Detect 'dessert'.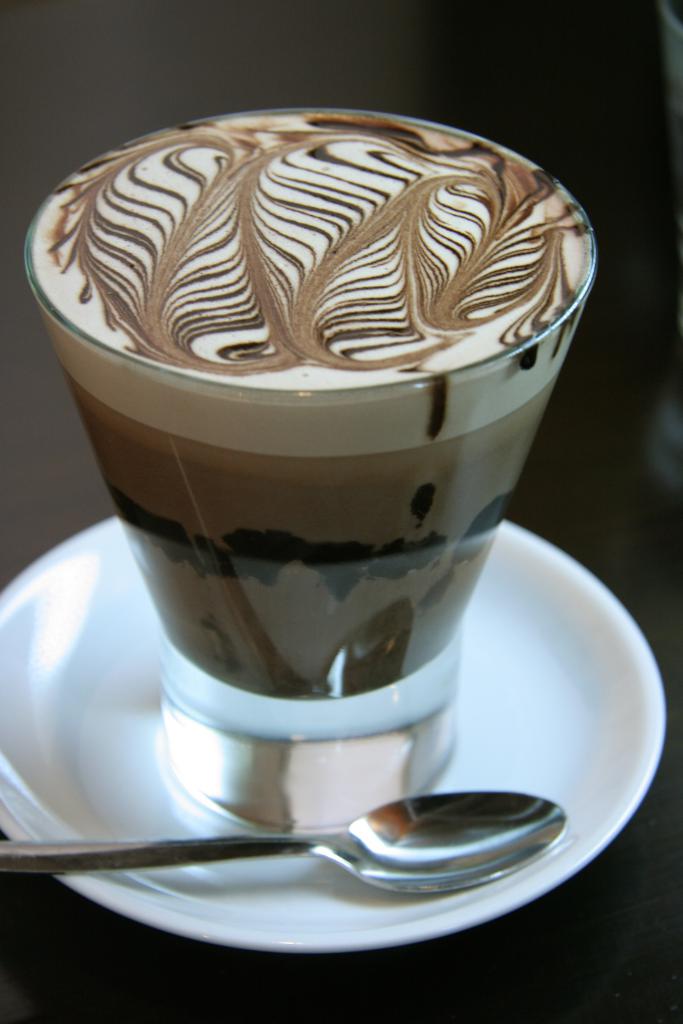
Detected at {"left": 26, "top": 105, "right": 593, "bottom": 695}.
